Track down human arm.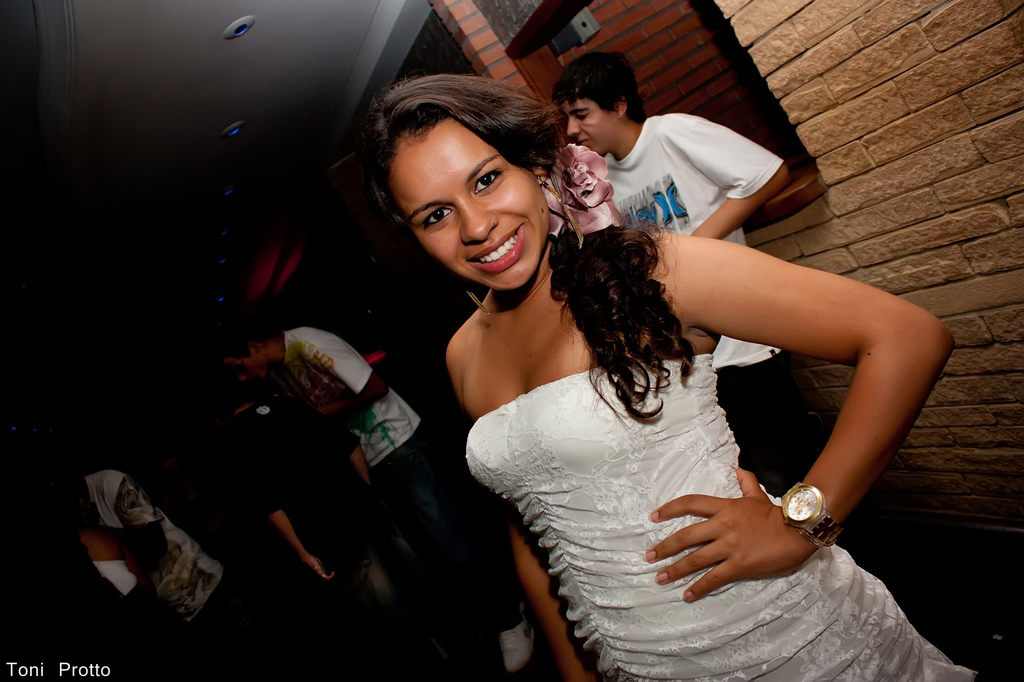
Tracked to left=348, top=435, right=367, bottom=488.
